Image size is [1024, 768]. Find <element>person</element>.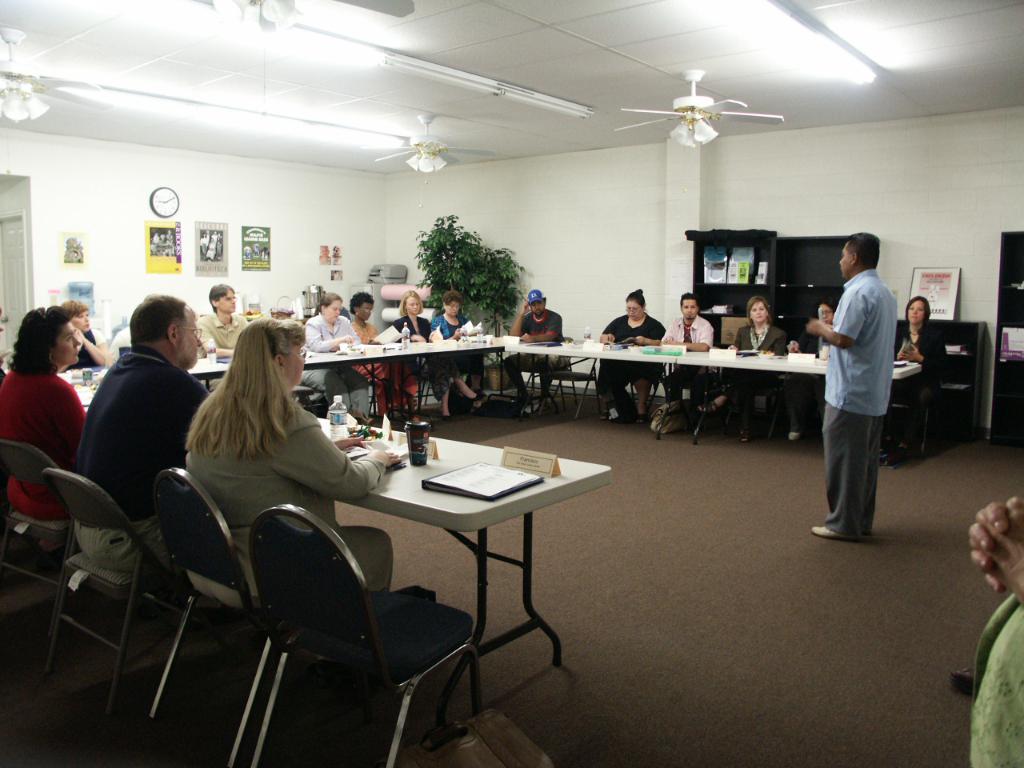
l=874, t=290, r=949, b=462.
